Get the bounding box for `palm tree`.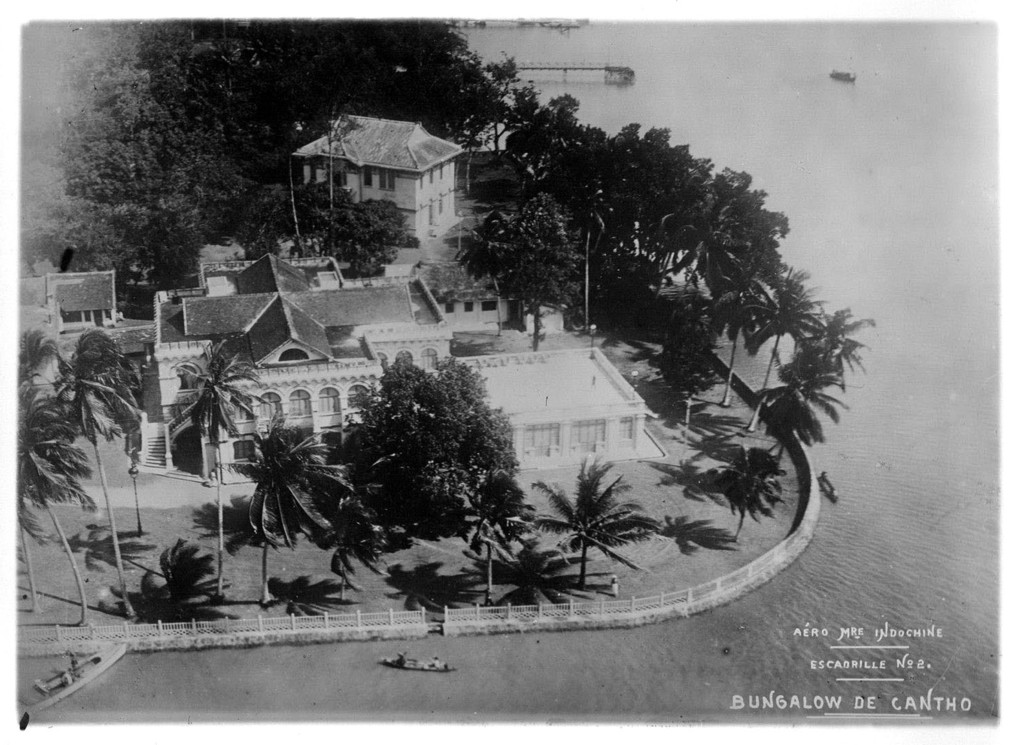
box=[541, 443, 659, 619].
